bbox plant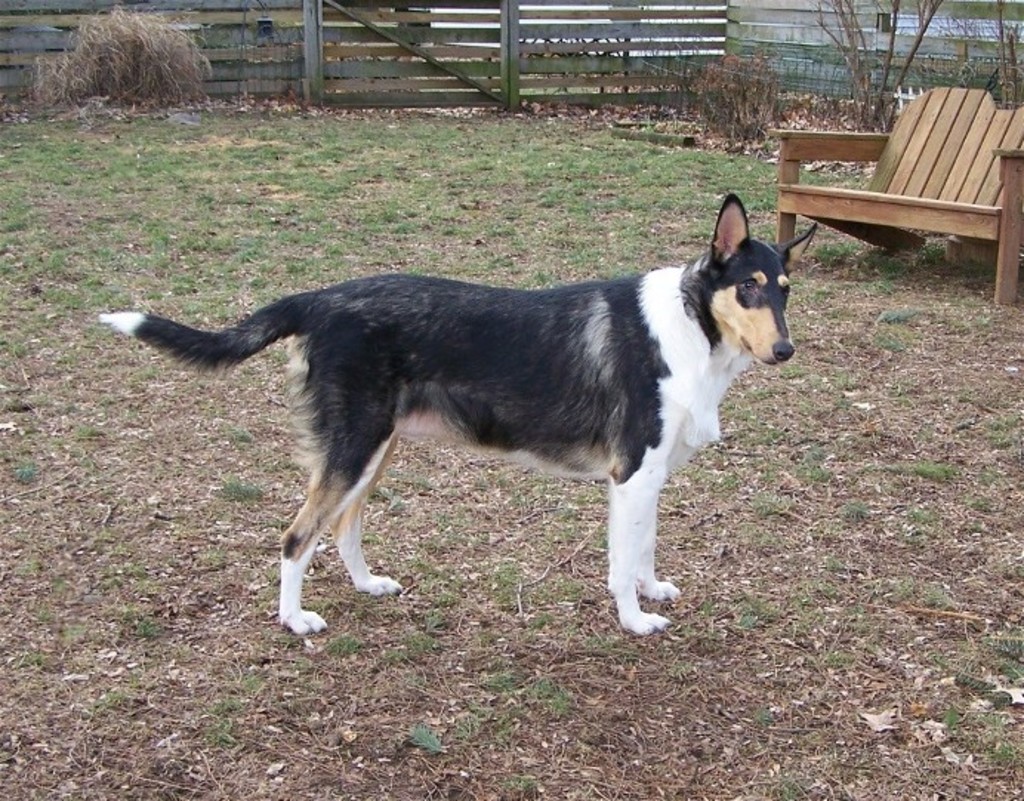
<bbox>484, 662, 515, 687</bbox>
